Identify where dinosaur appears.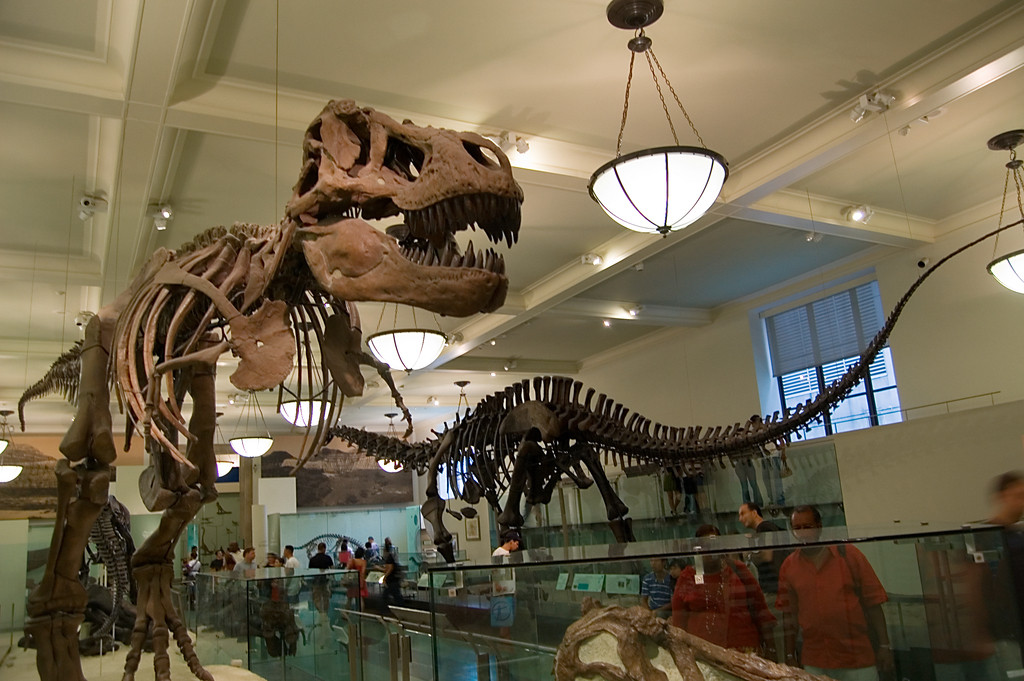
Appears at 20 99 524 502.
